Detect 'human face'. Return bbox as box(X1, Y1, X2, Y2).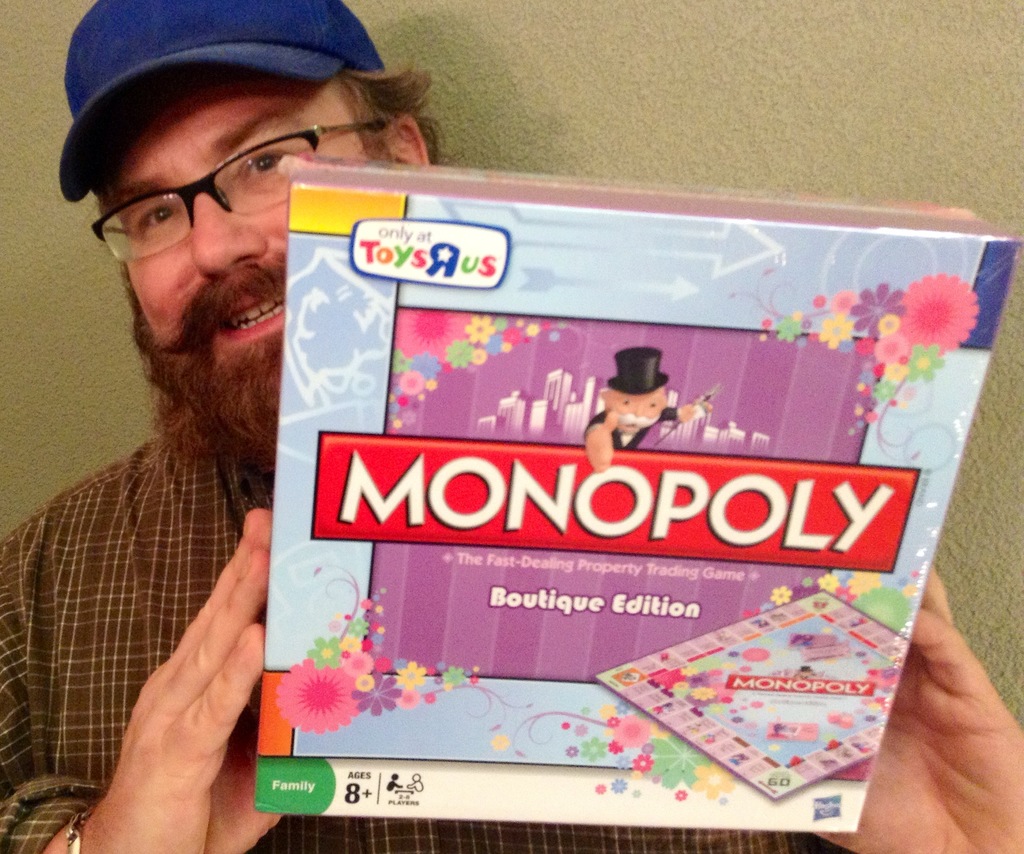
box(111, 74, 381, 393).
